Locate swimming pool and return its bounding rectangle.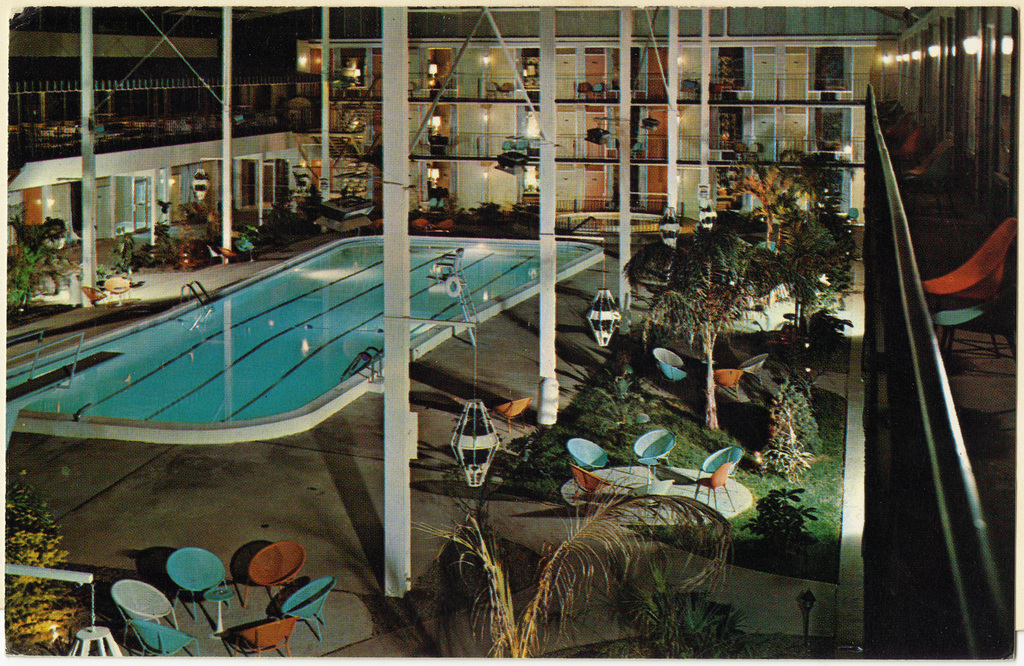
[left=39, top=242, right=591, bottom=515].
